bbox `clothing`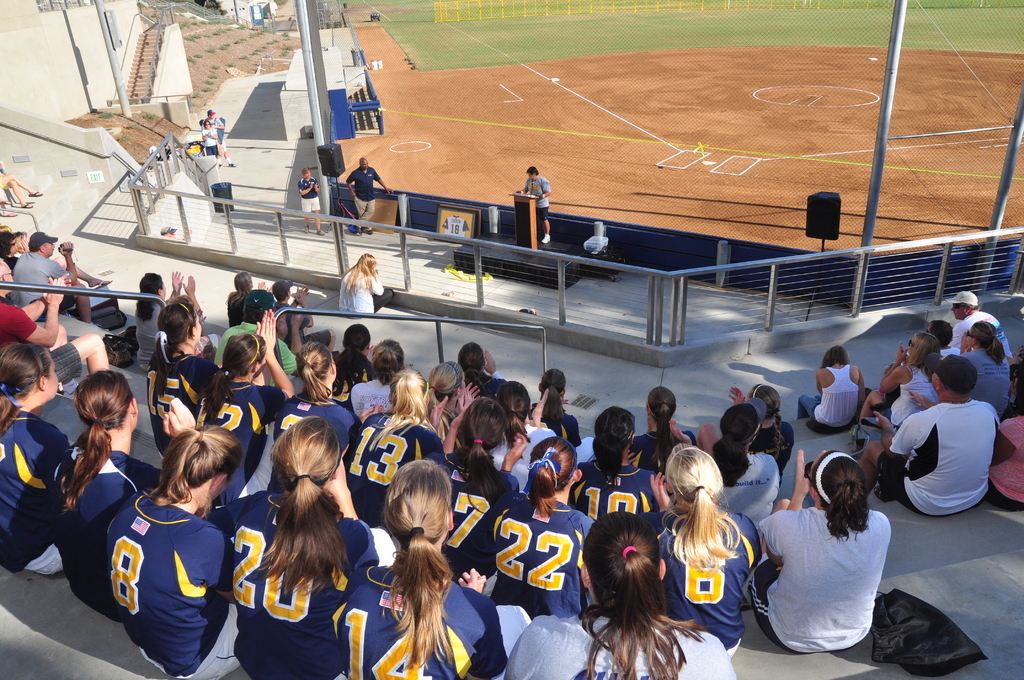
locate(4, 248, 96, 305)
